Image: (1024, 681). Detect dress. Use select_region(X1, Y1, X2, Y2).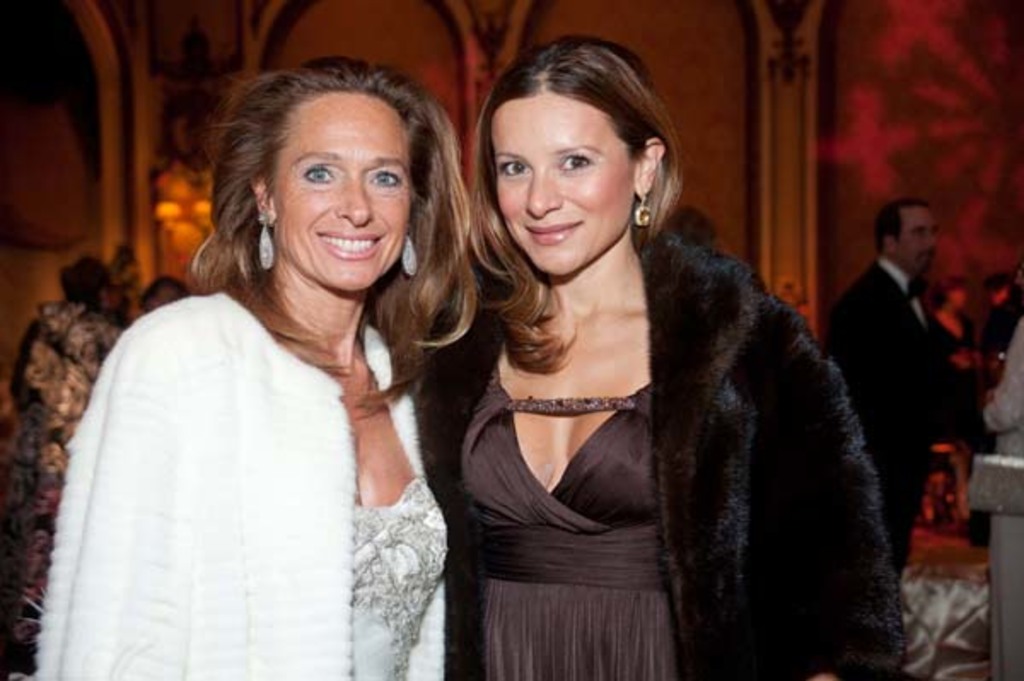
select_region(451, 360, 683, 679).
